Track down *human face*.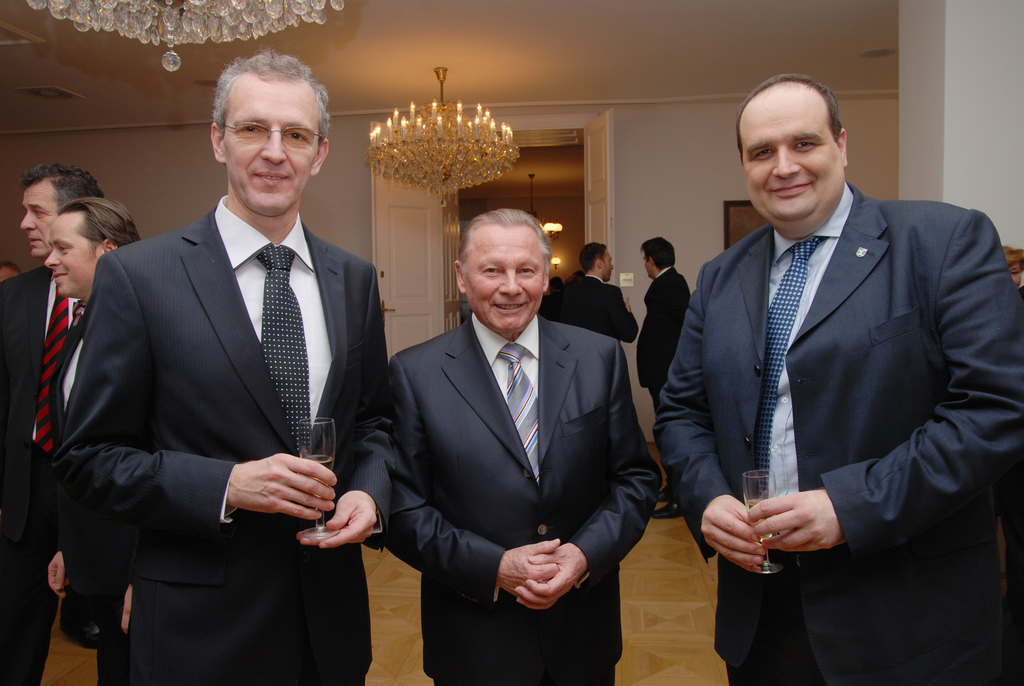
Tracked to box(463, 225, 541, 332).
